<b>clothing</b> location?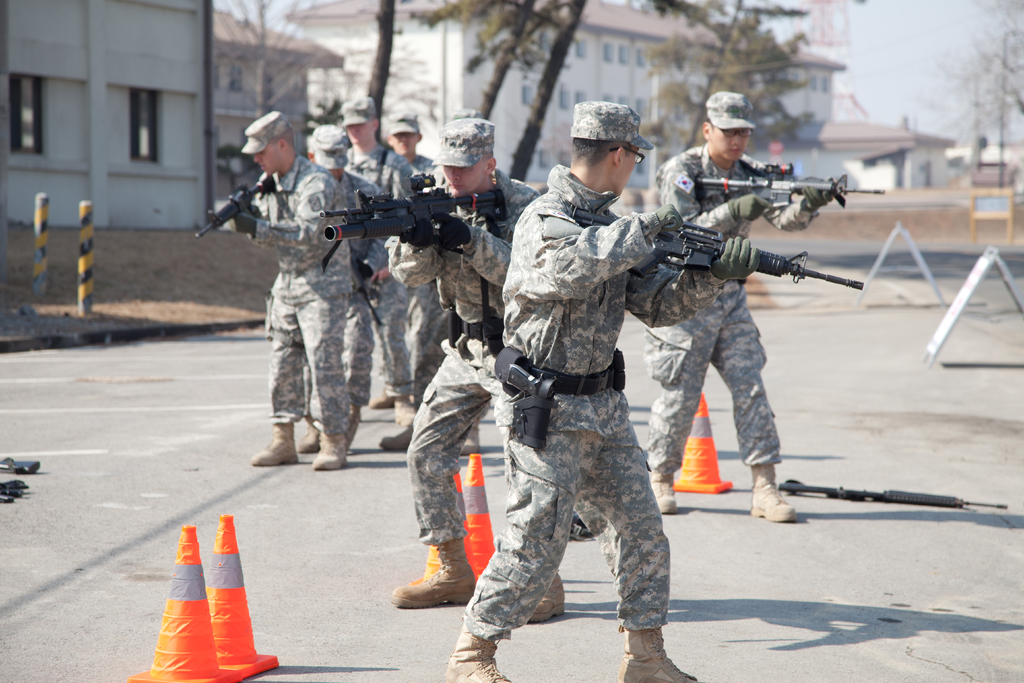
250,150,363,445
